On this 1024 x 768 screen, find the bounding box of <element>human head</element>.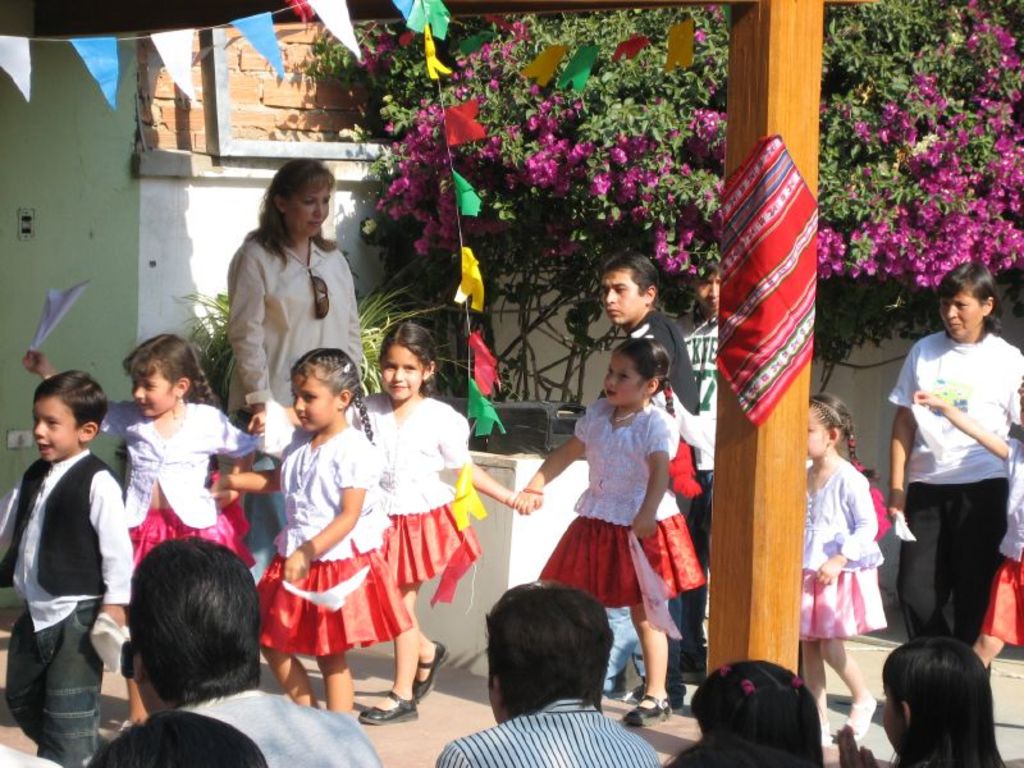
Bounding box: 690:264:722:314.
